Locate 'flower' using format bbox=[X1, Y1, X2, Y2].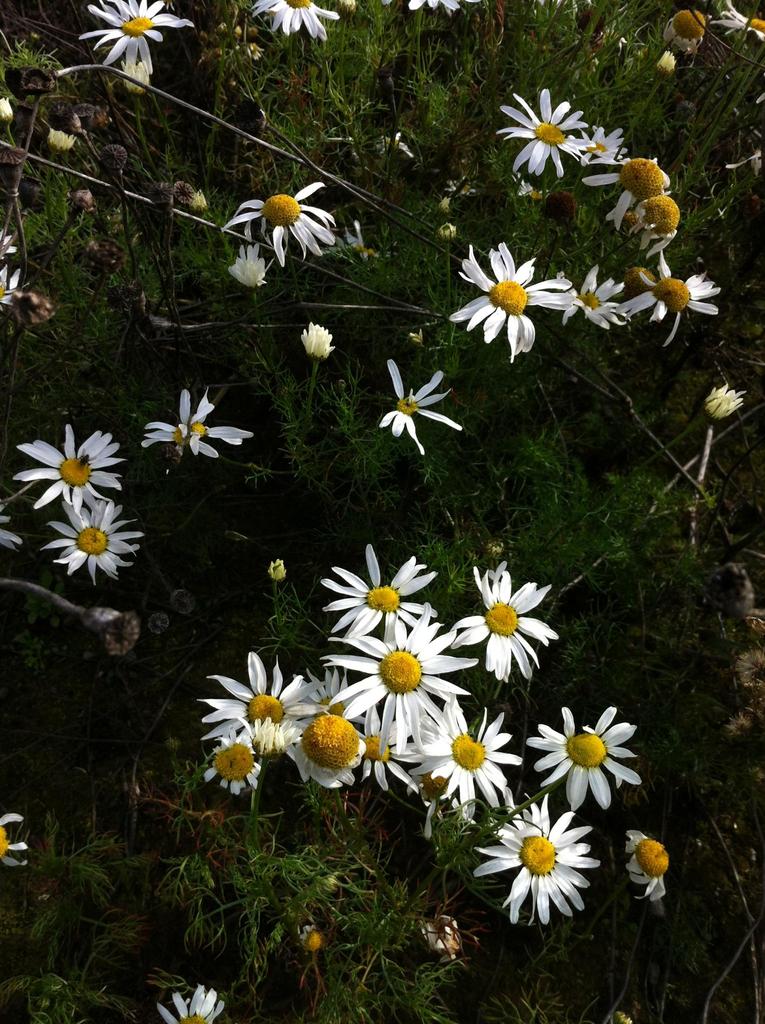
bbox=[578, 154, 670, 232].
